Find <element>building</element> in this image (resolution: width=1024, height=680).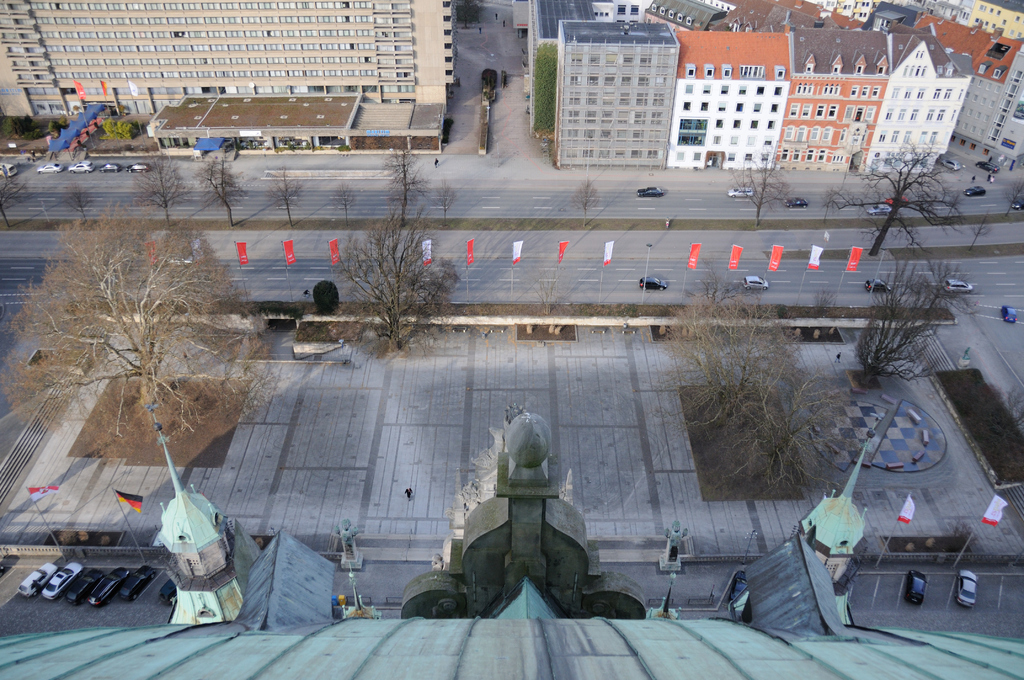
Rect(669, 30, 790, 174).
